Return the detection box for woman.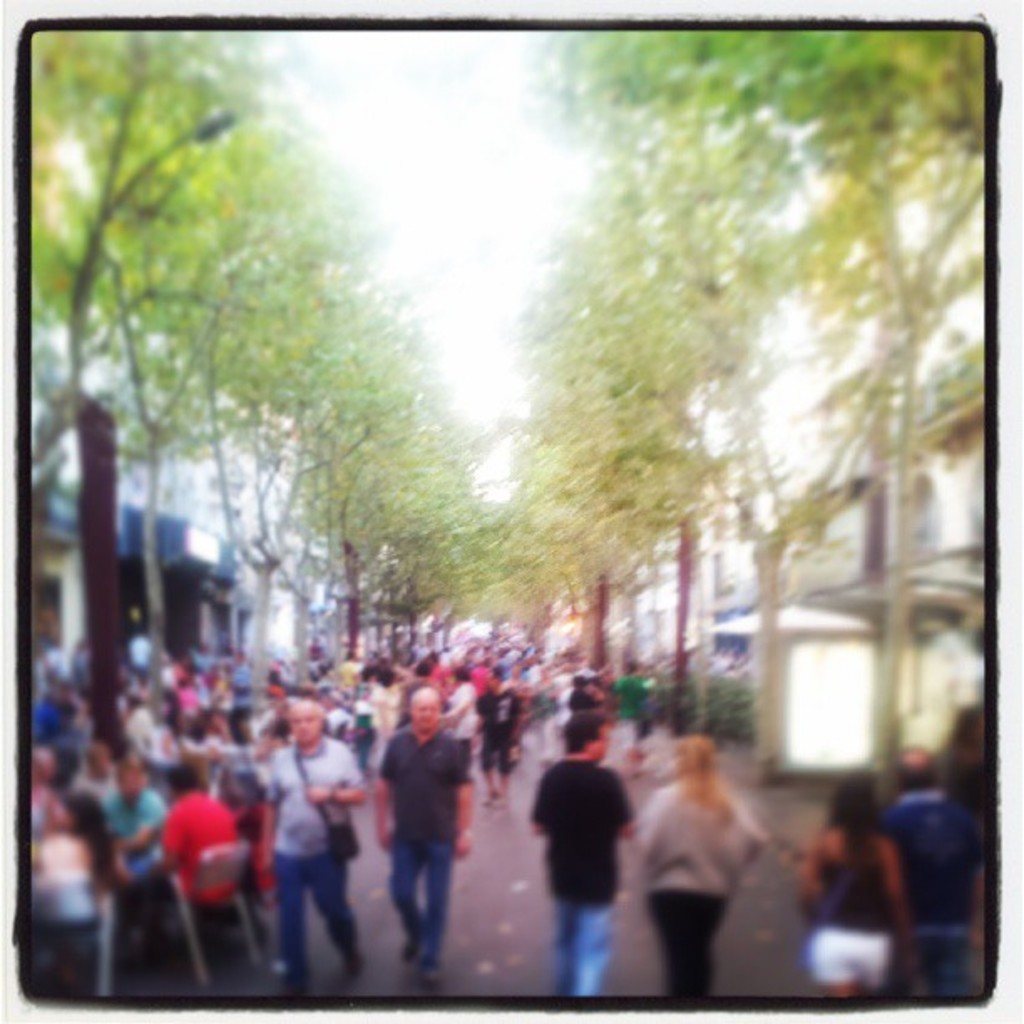
(632,733,770,1001).
